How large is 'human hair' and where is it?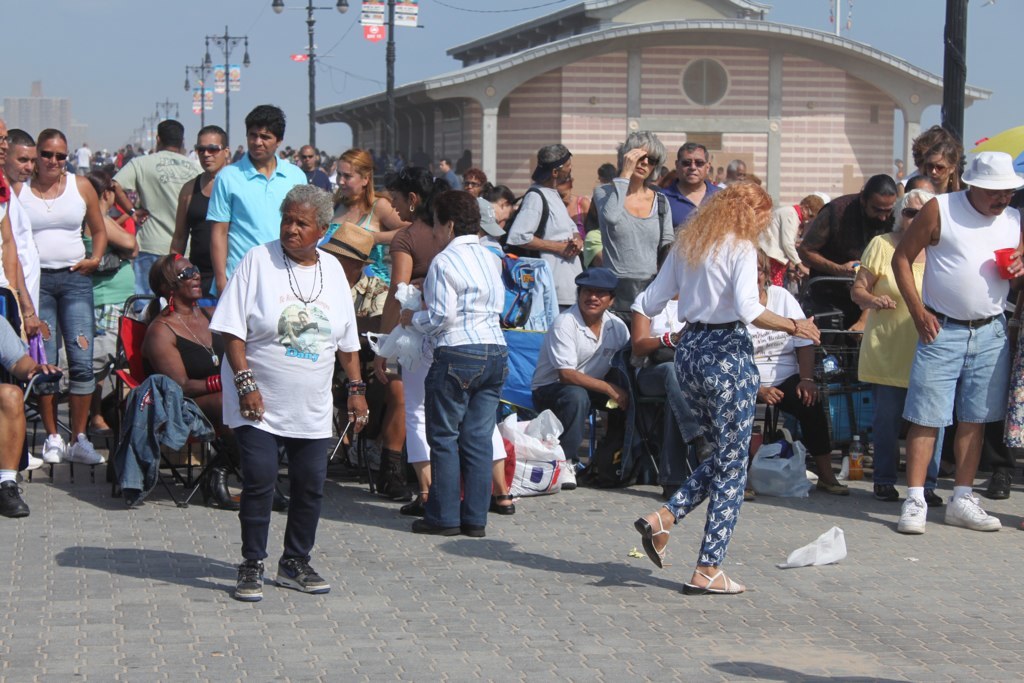
Bounding box: [614, 128, 669, 181].
